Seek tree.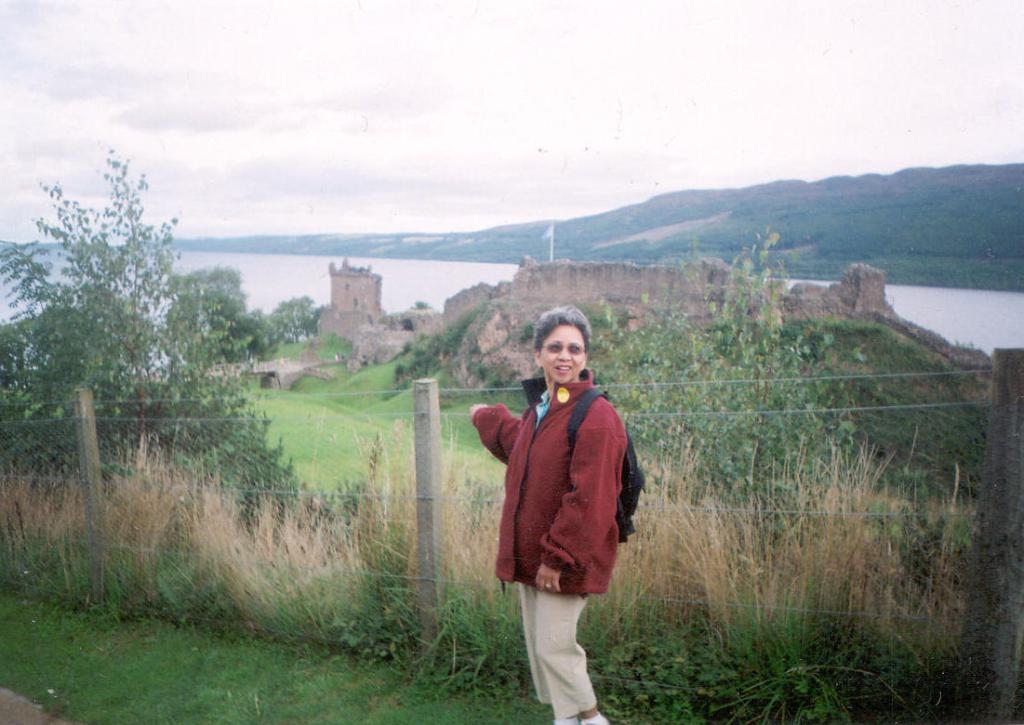
box(0, 142, 350, 507).
